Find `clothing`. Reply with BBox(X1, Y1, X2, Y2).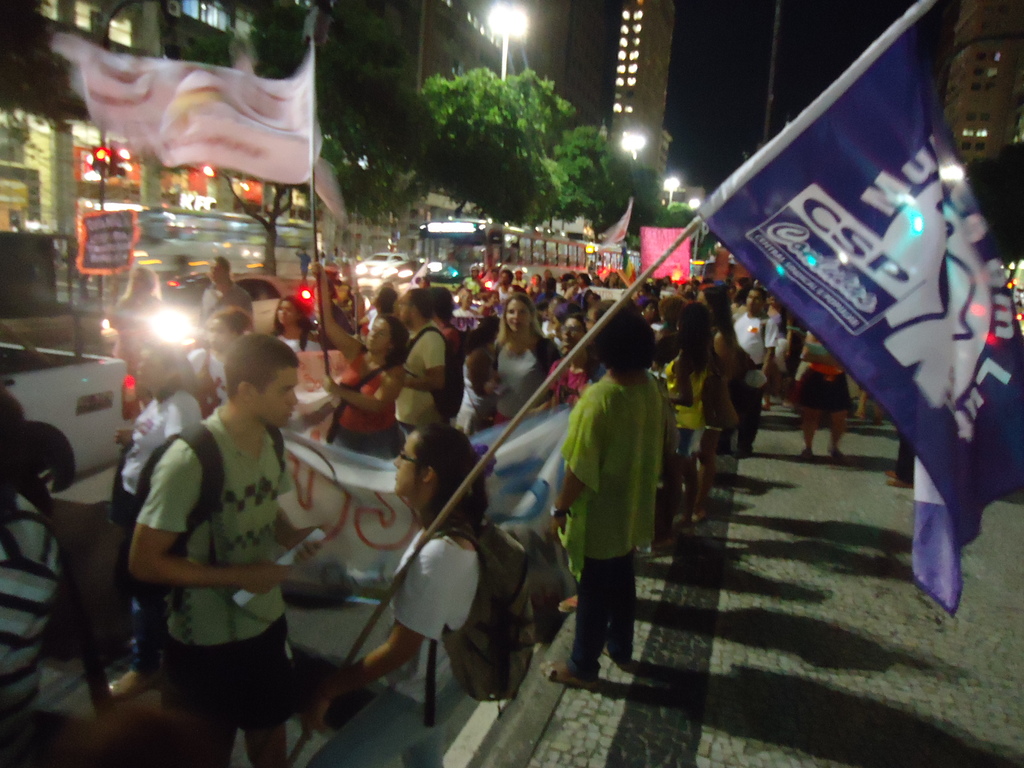
BBox(493, 283, 511, 325).
